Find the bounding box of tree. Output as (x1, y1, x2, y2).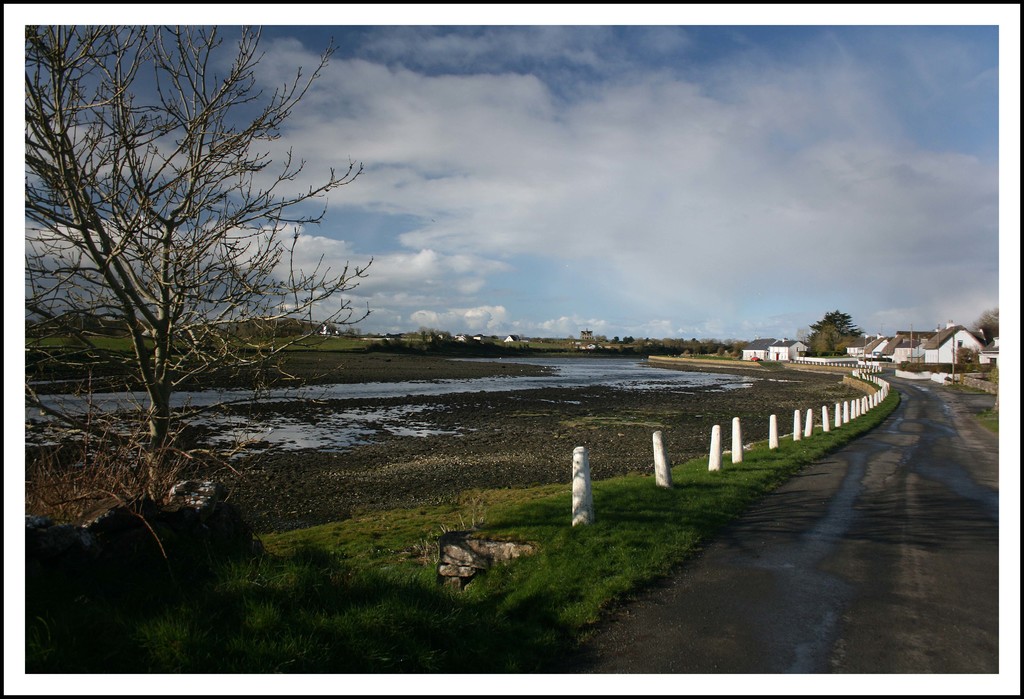
(811, 307, 866, 357).
